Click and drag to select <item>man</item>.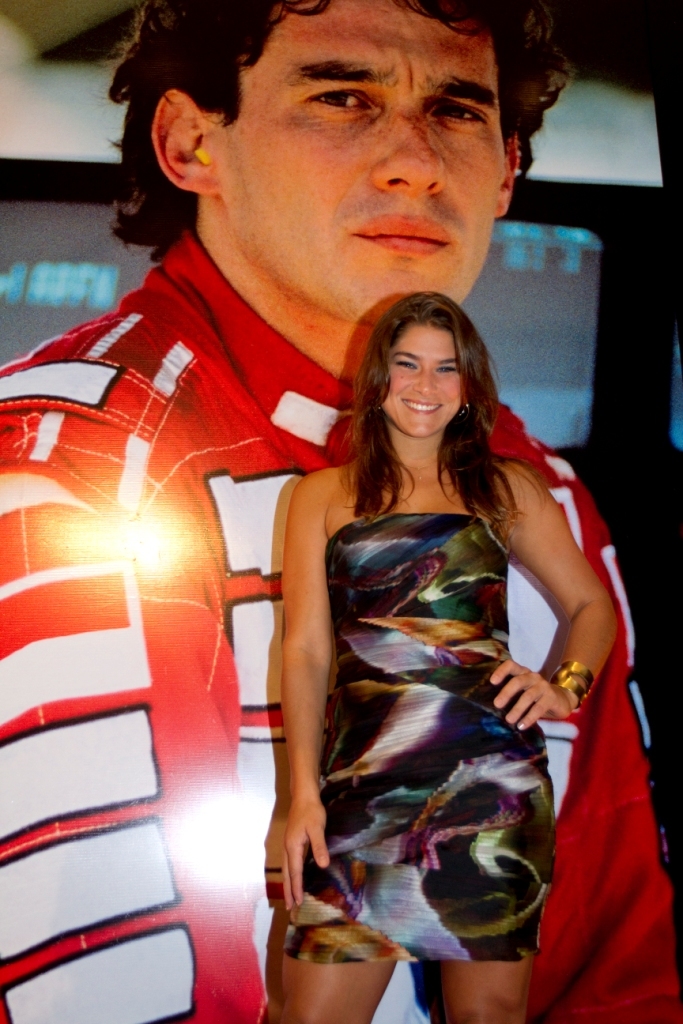
Selection: {"x1": 0, "y1": 0, "x2": 682, "y2": 1023}.
